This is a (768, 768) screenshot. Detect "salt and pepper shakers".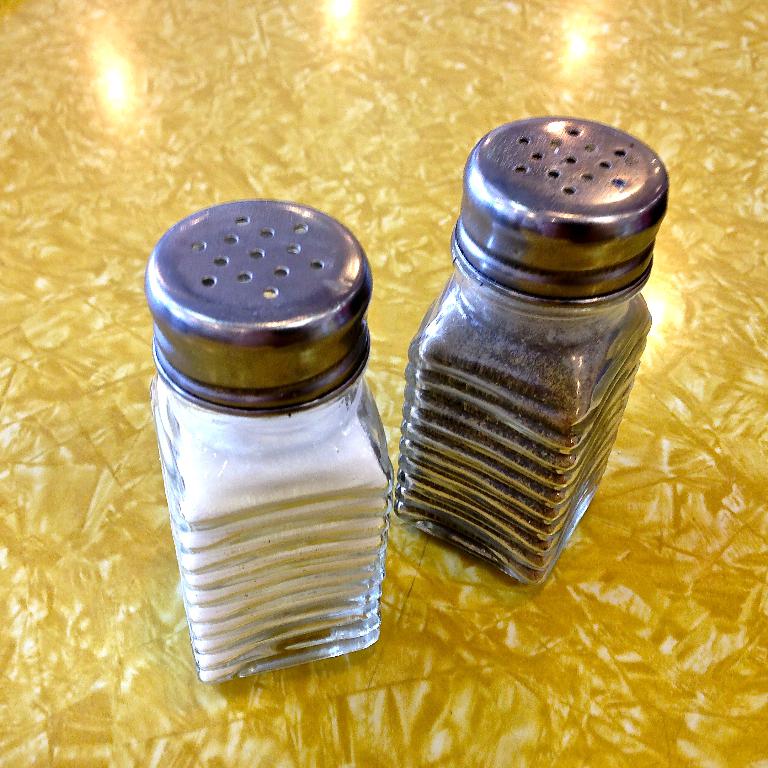
<box>388,112,677,591</box>.
